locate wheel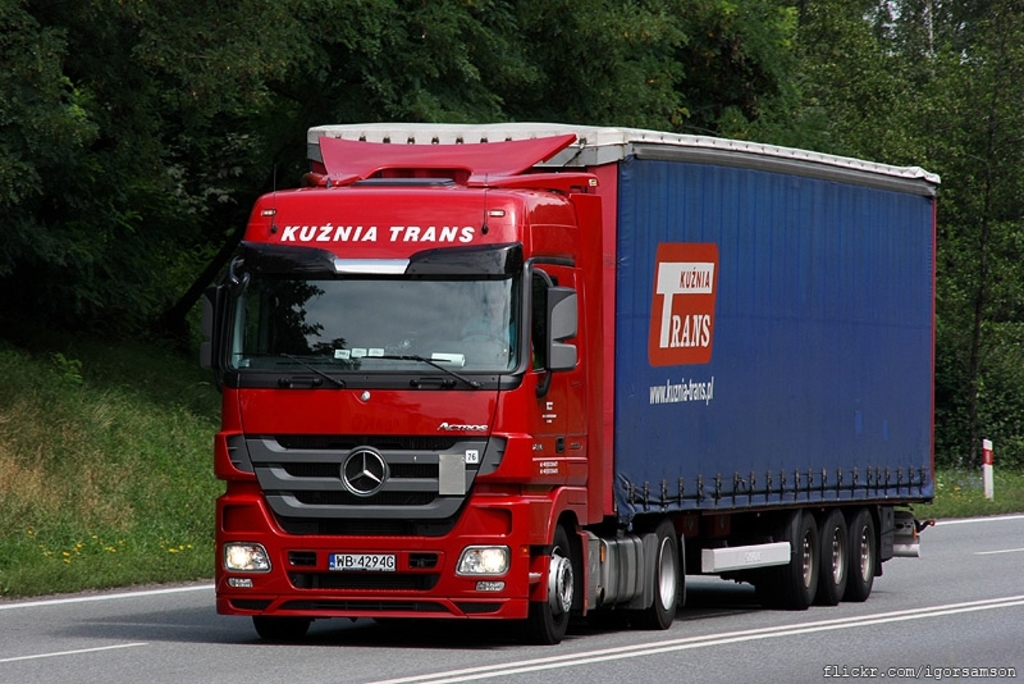
251 616 311 637
